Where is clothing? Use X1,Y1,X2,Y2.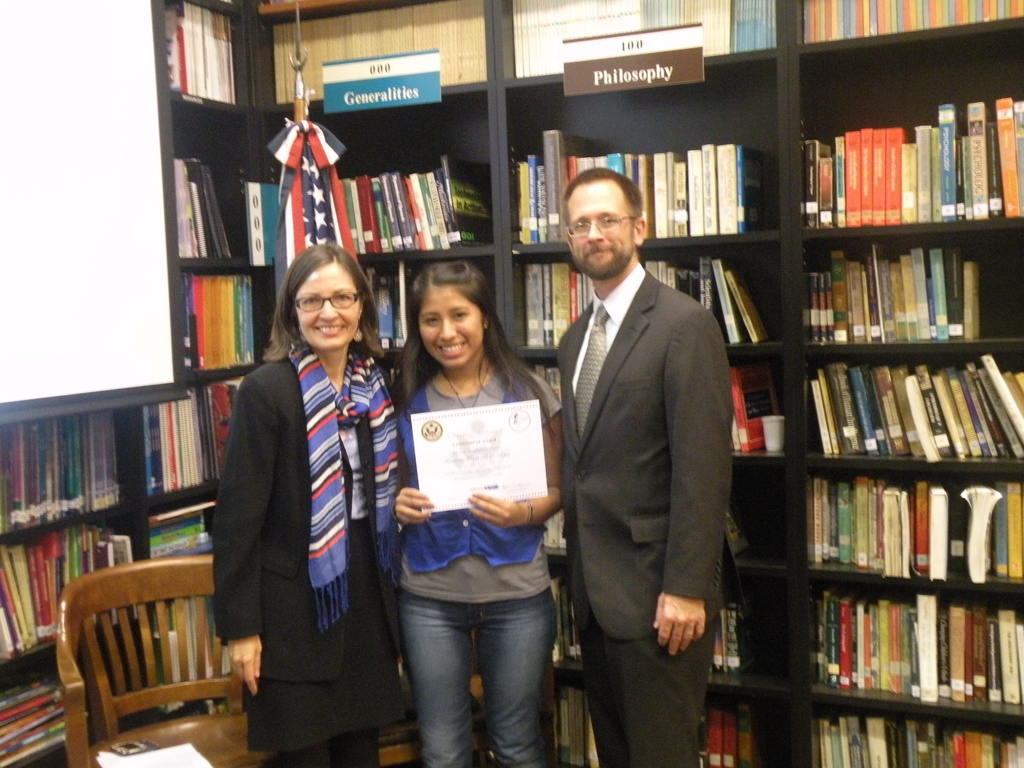
206,287,392,758.
